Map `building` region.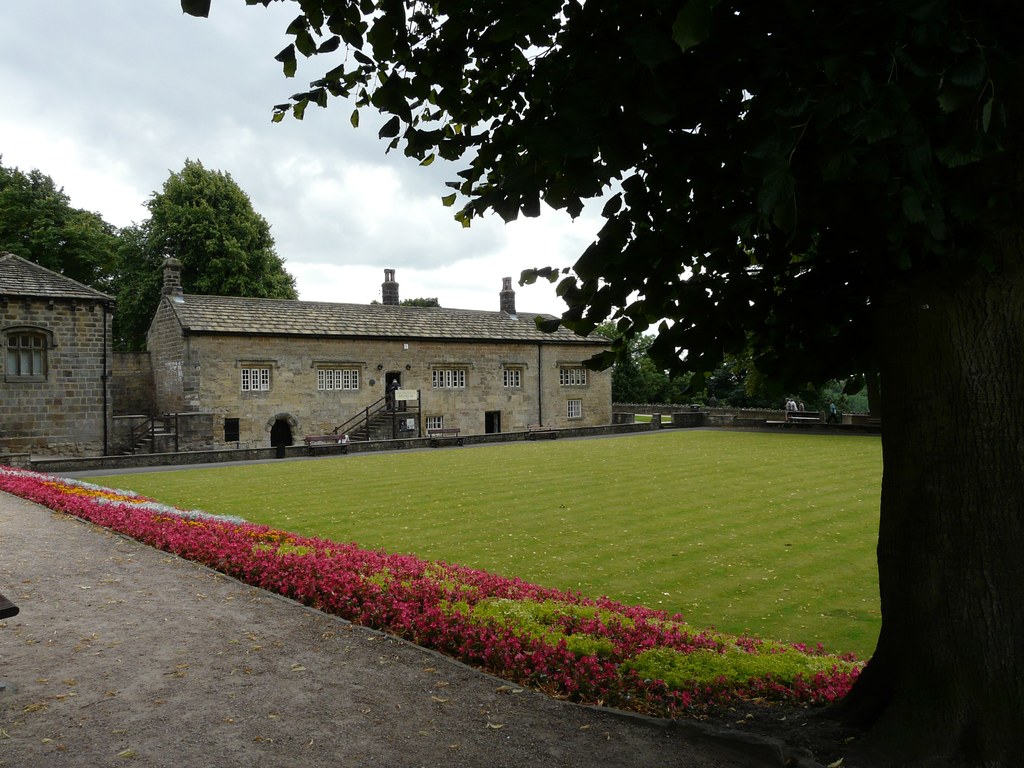
Mapped to l=0, t=245, r=124, b=467.
